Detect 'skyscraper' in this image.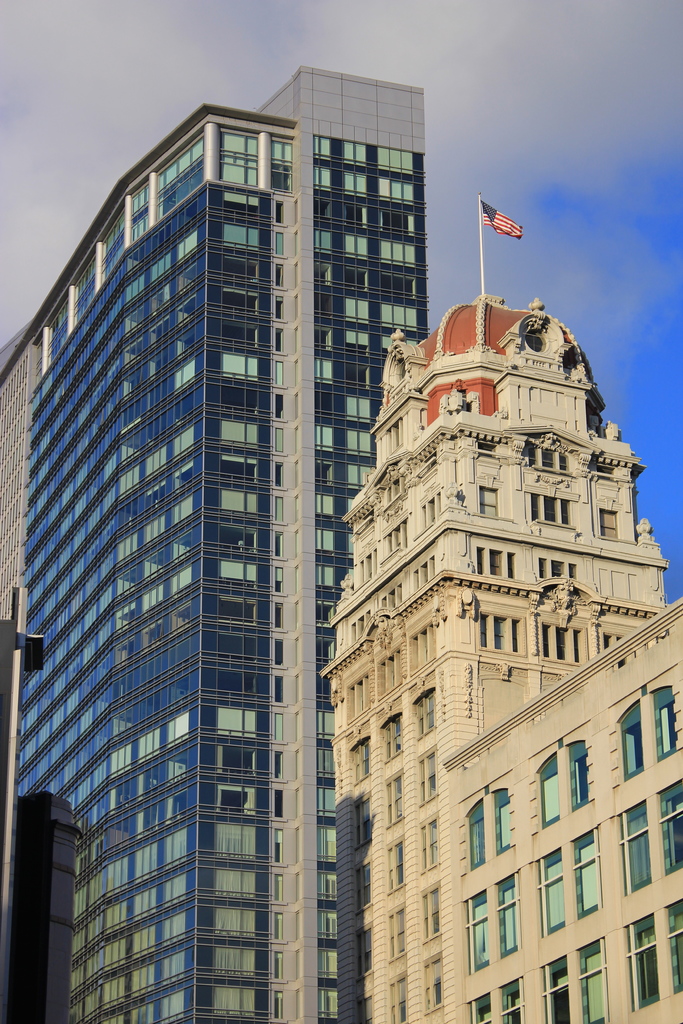
Detection: [0, 64, 422, 1023].
